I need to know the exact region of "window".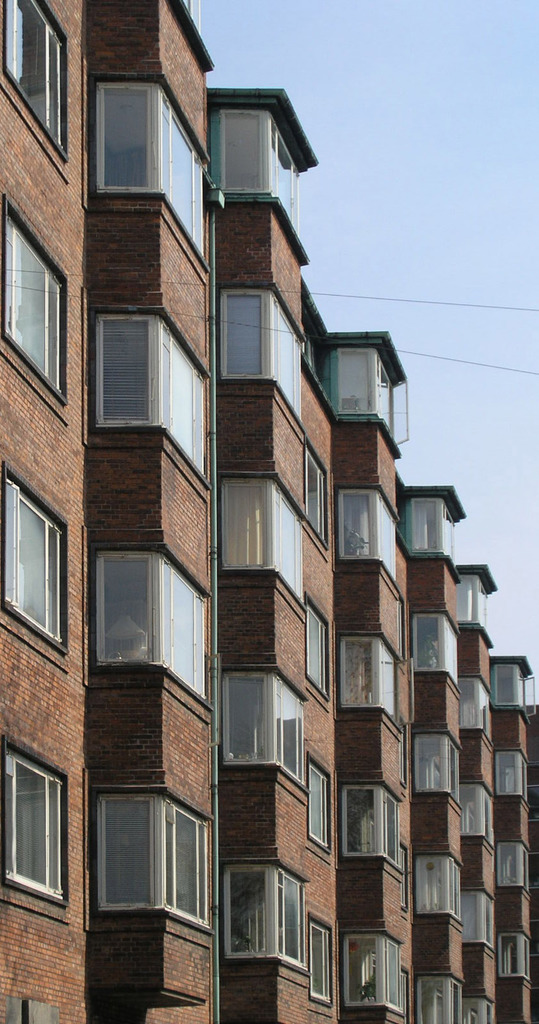
Region: BBox(336, 344, 408, 452).
